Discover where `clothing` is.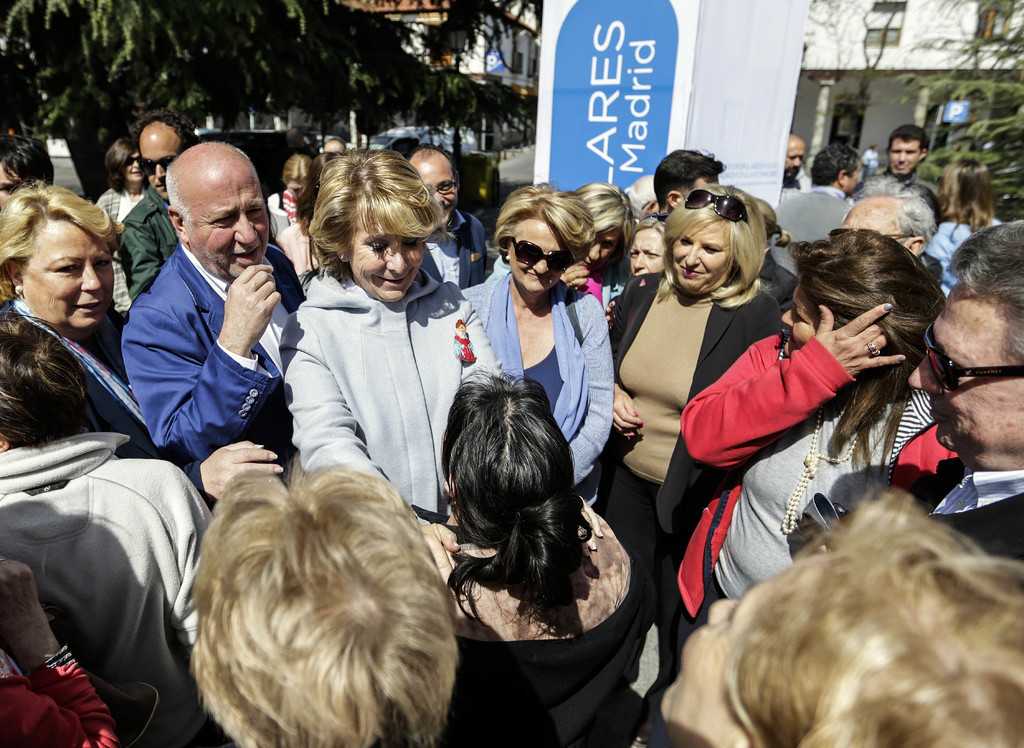
Discovered at box=[0, 432, 212, 739].
